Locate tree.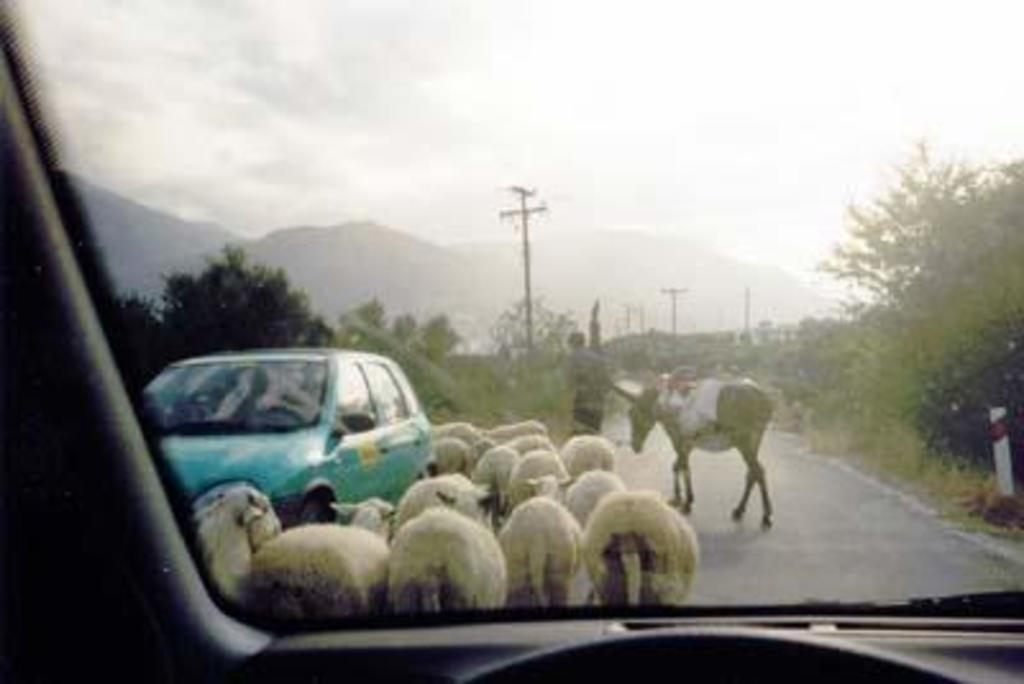
Bounding box: pyautogui.locateOnScreen(381, 302, 415, 354).
